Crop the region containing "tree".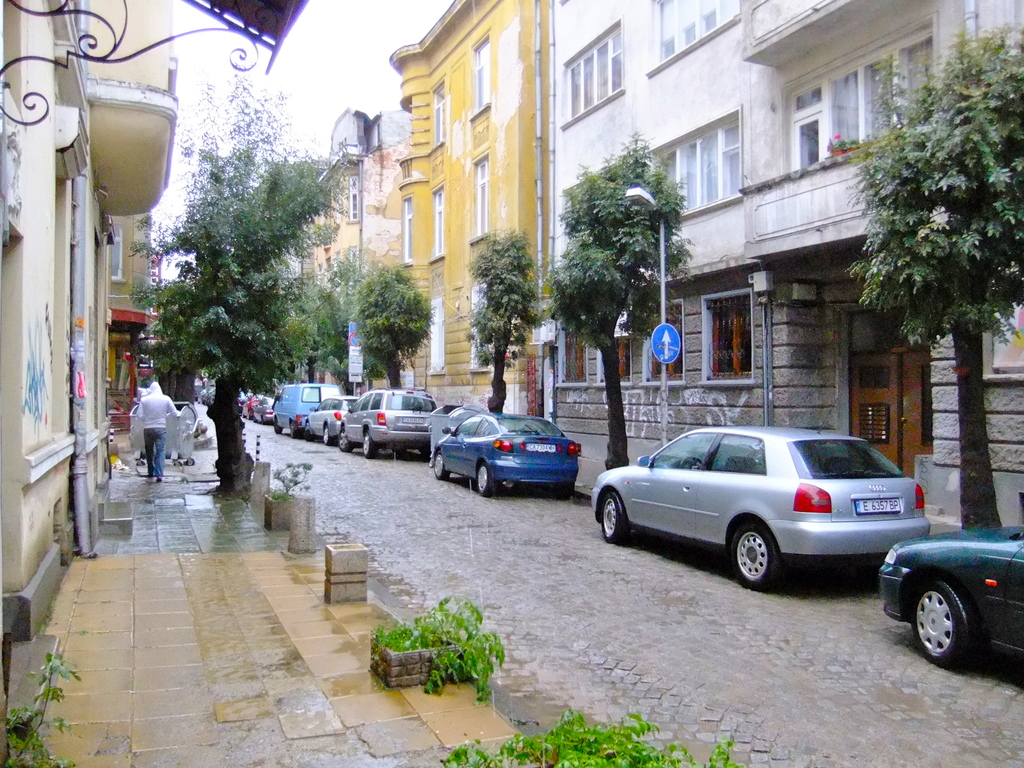
Crop region: 815/4/1013/436.
